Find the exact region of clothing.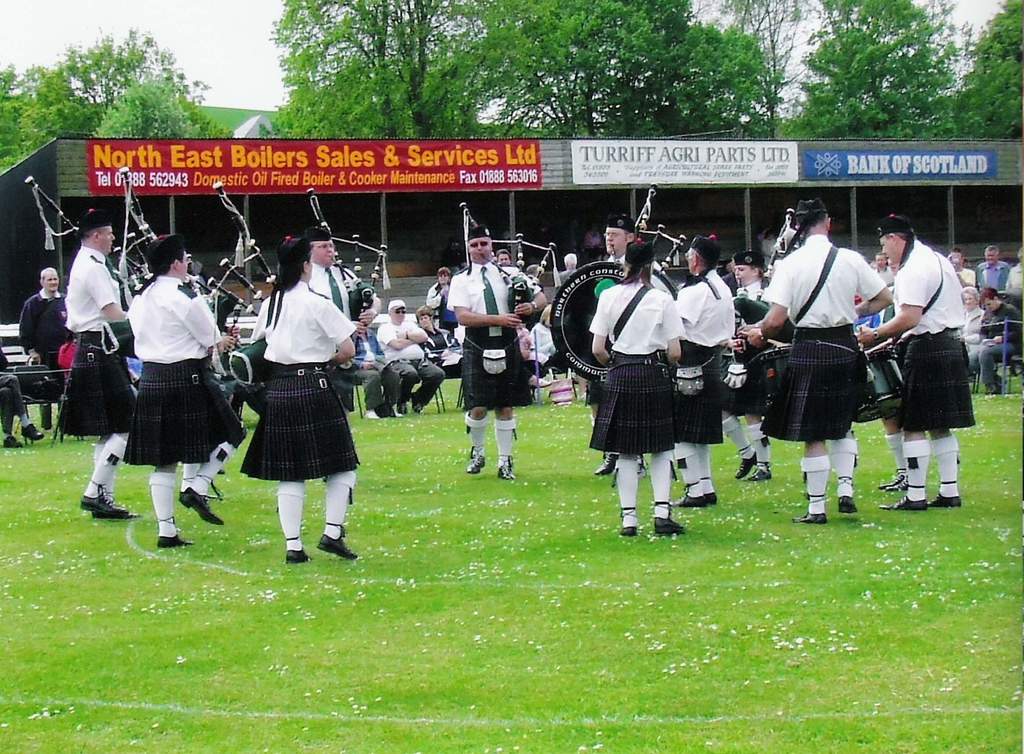
Exact region: Rect(53, 245, 131, 439).
